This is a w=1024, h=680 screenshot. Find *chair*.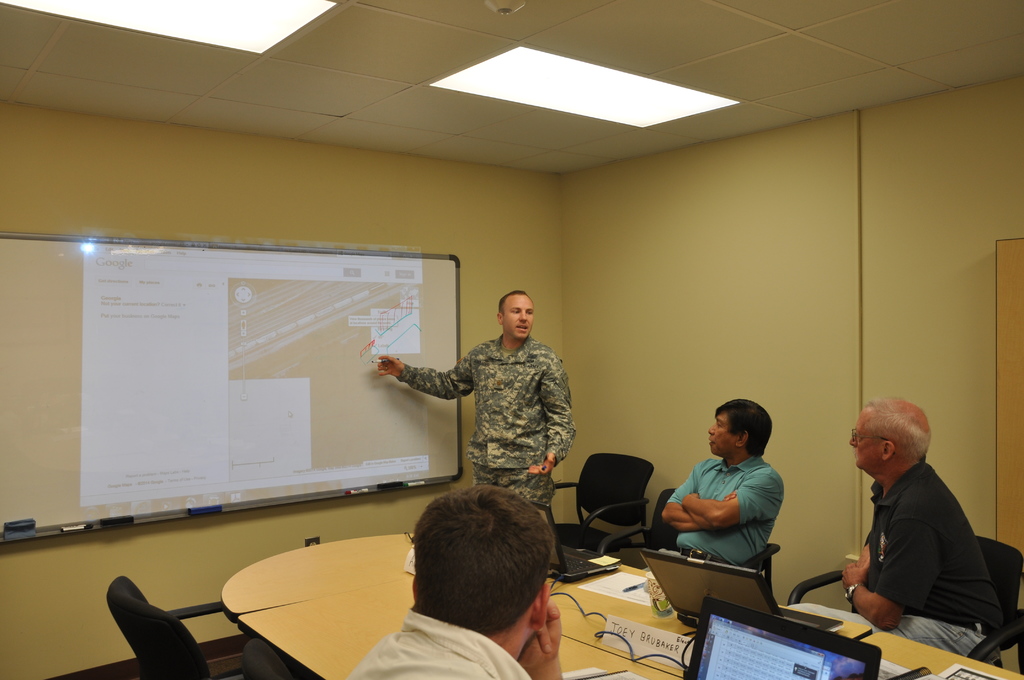
Bounding box: crop(540, 441, 655, 558).
